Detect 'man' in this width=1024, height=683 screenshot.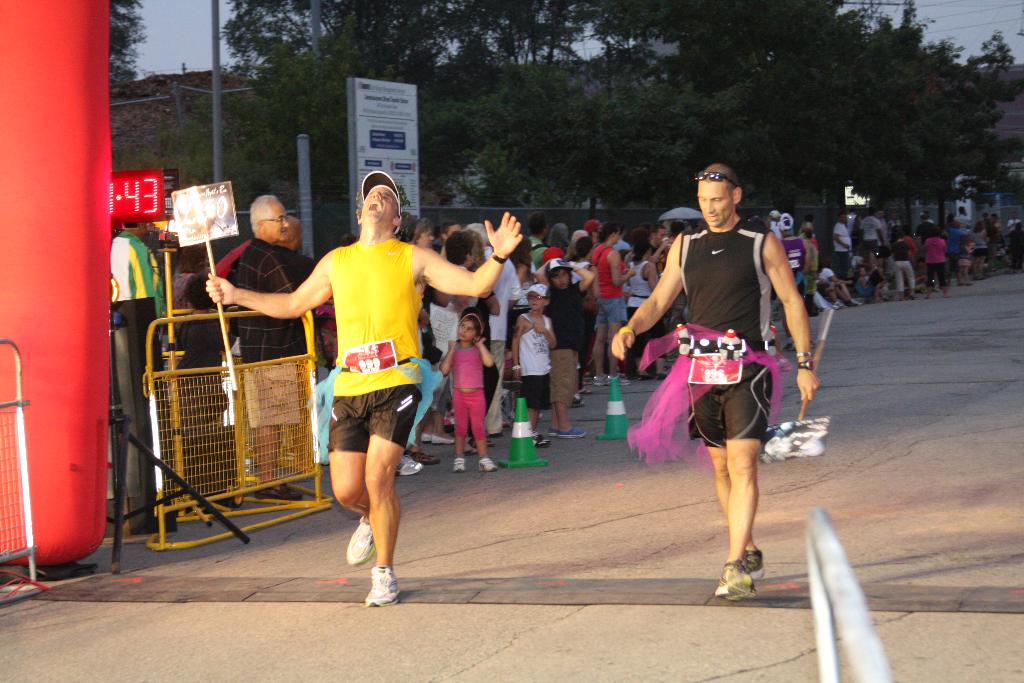
Detection: [107, 213, 169, 413].
